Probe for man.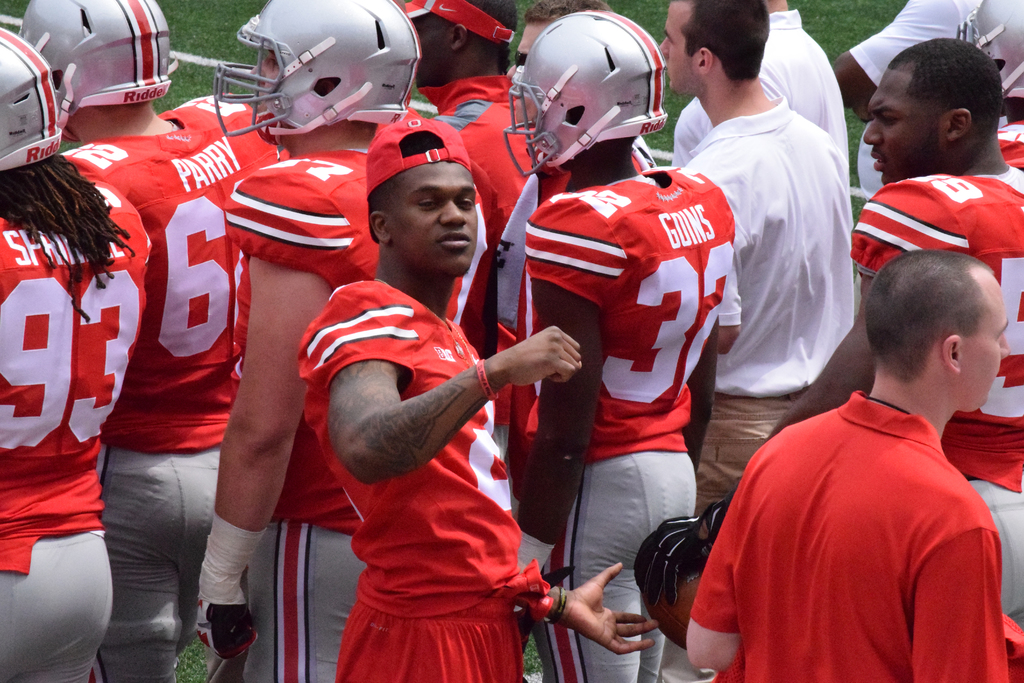
Probe result: {"x1": 0, "y1": 21, "x2": 100, "y2": 682}.
